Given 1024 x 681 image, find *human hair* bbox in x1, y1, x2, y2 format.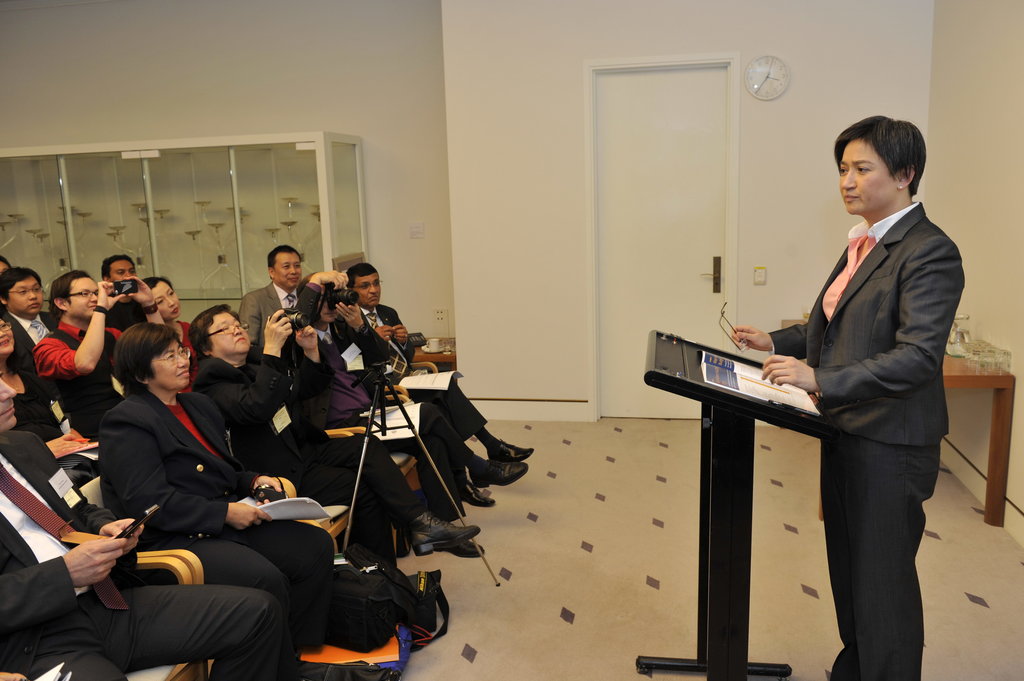
140, 273, 177, 287.
